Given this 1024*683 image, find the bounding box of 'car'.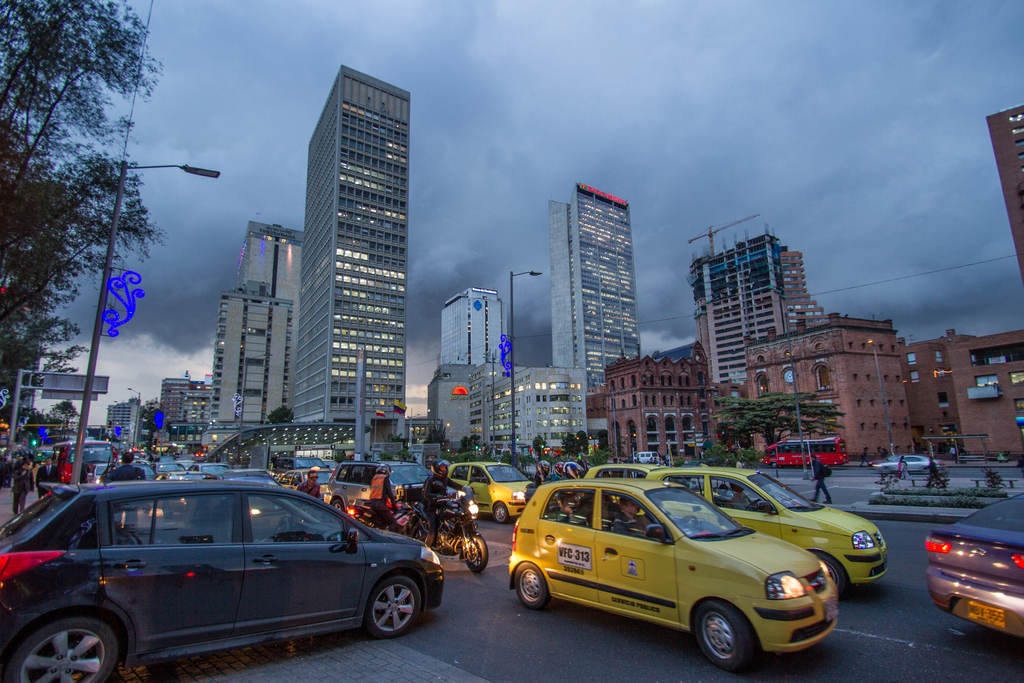
{"x1": 874, "y1": 454, "x2": 942, "y2": 478}.
